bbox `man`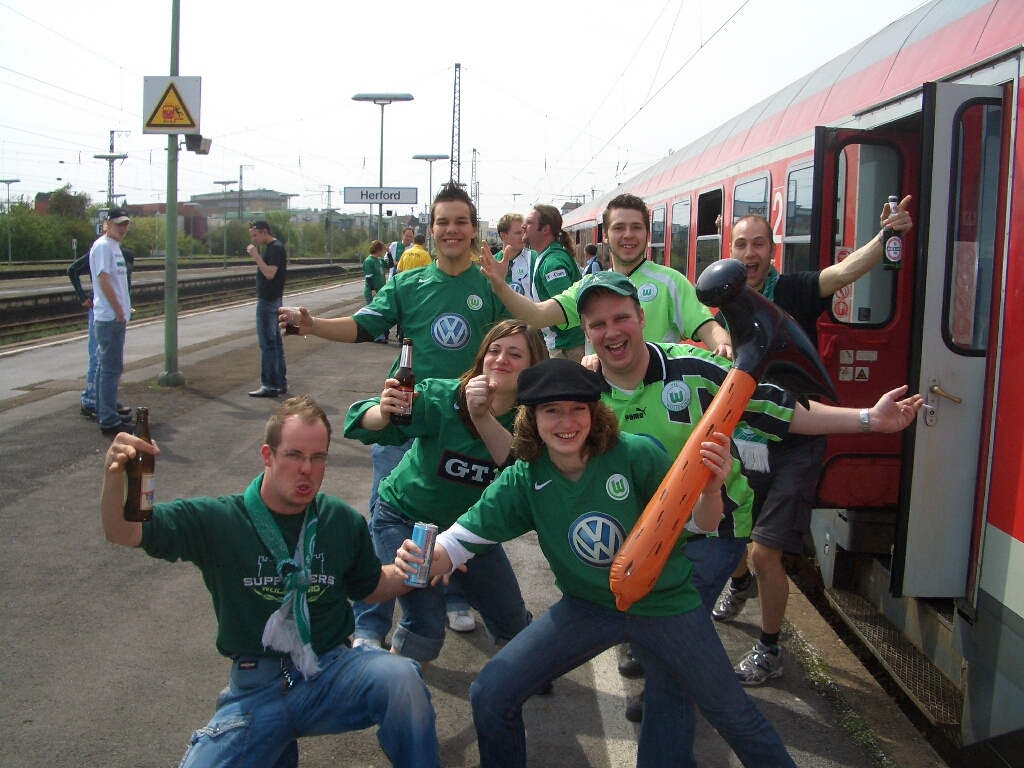
(left=472, top=189, right=738, bottom=353)
